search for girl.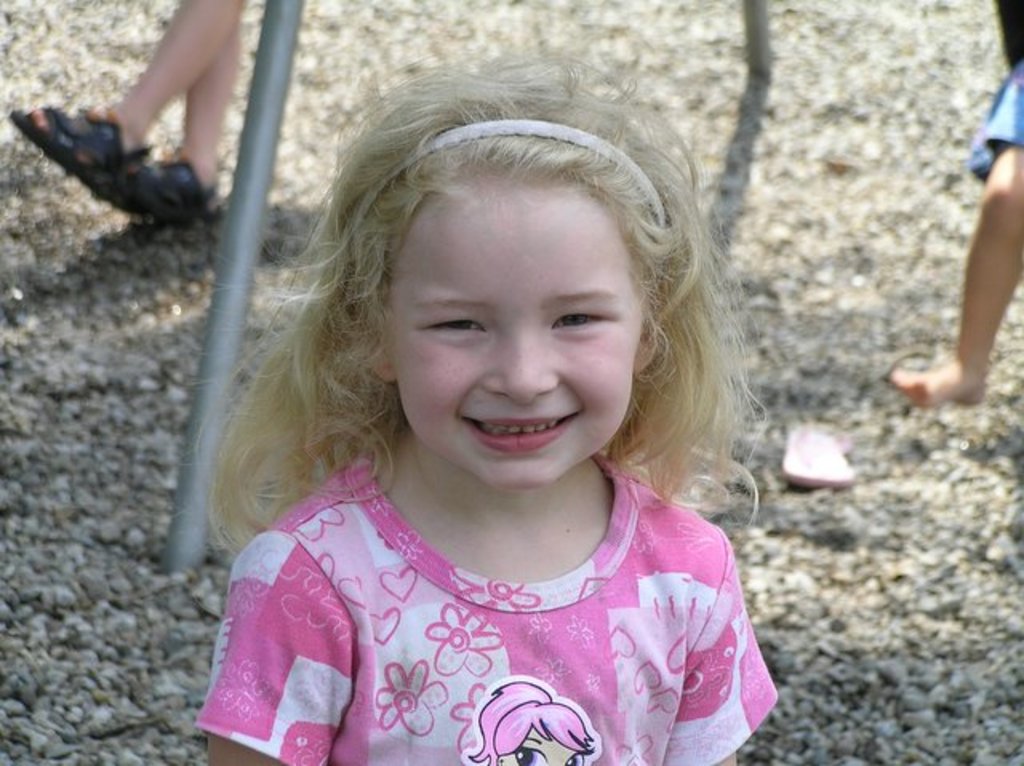
Found at [x1=467, y1=683, x2=595, y2=763].
